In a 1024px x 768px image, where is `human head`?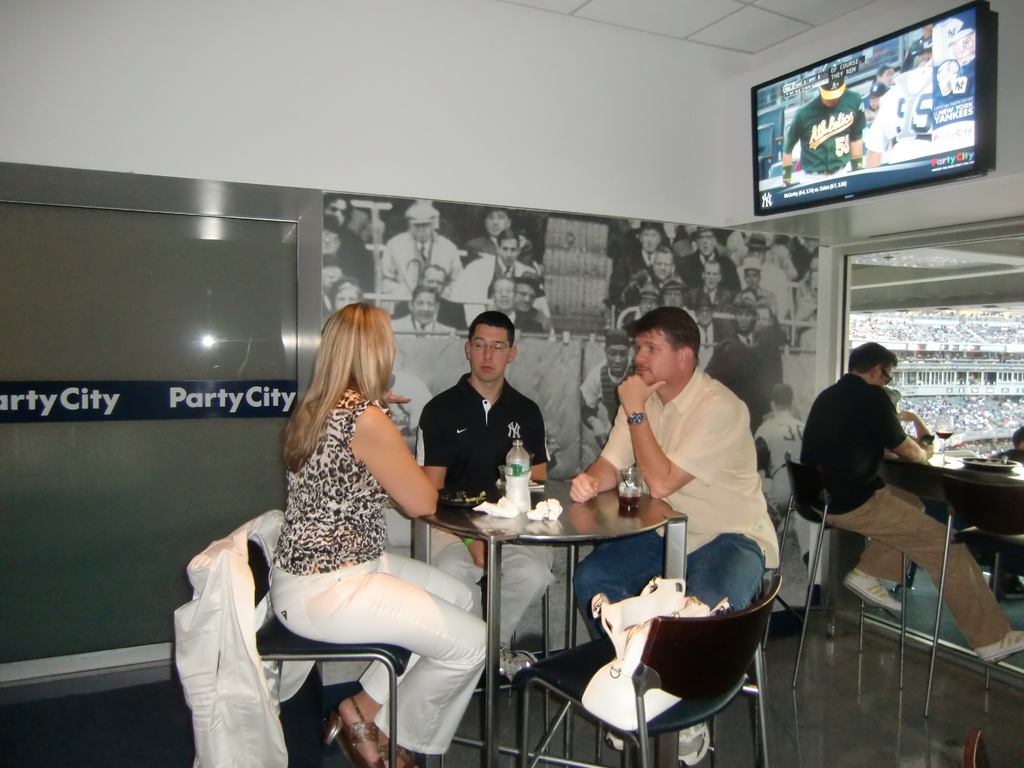
x1=661 y1=278 x2=686 y2=307.
